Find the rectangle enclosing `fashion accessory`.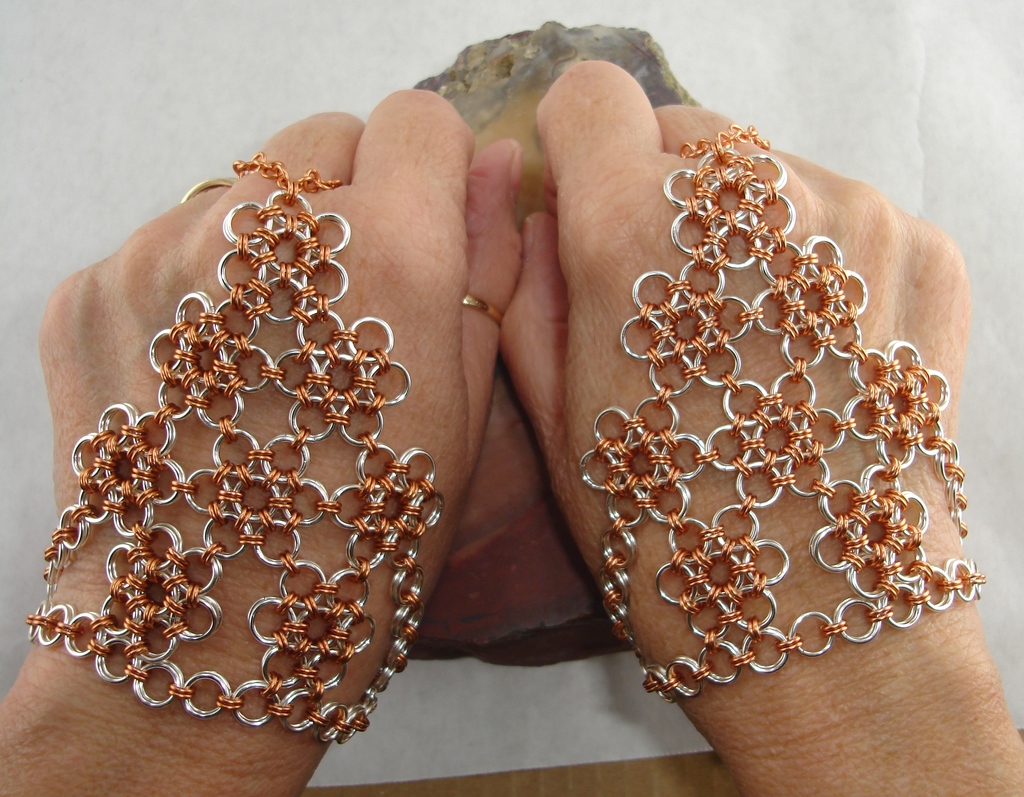
<box>25,153,445,743</box>.
